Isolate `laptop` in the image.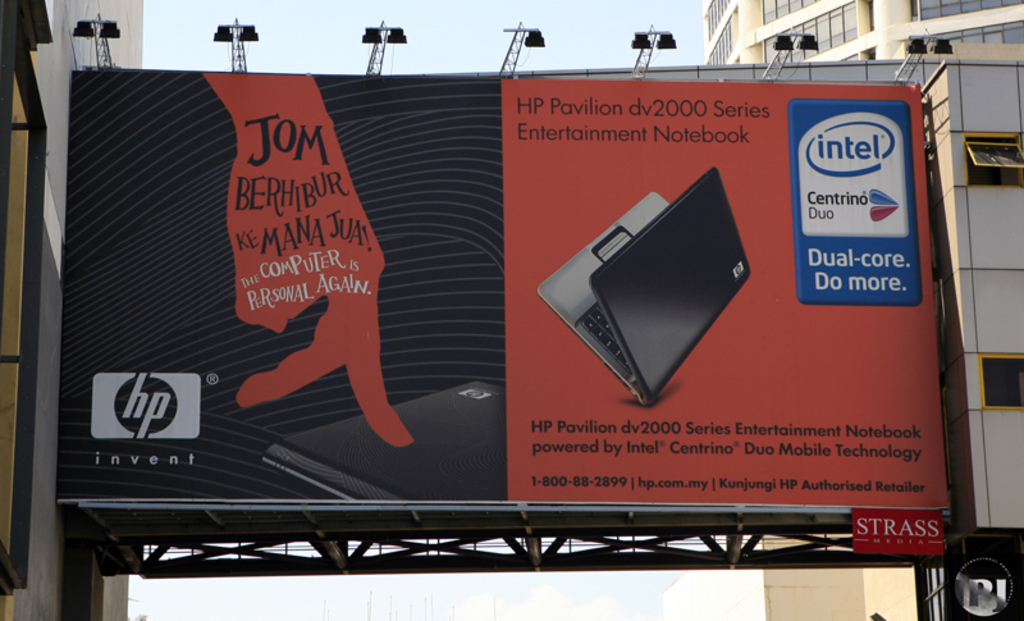
Isolated region: <bbox>545, 150, 773, 411</bbox>.
